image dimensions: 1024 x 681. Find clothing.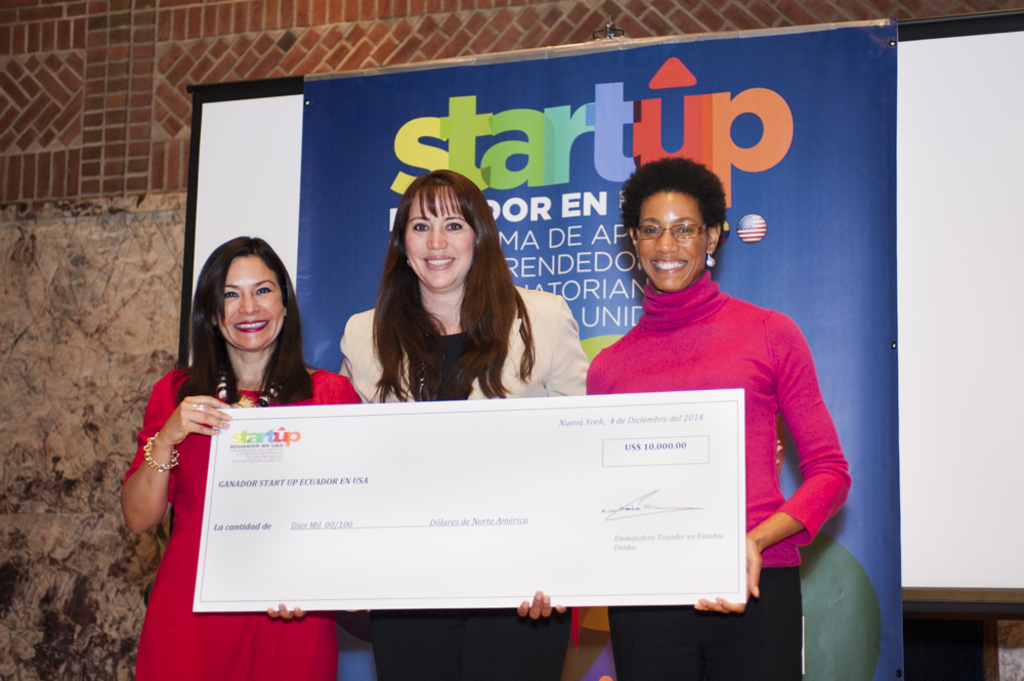
bbox(325, 285, 591, 680).
